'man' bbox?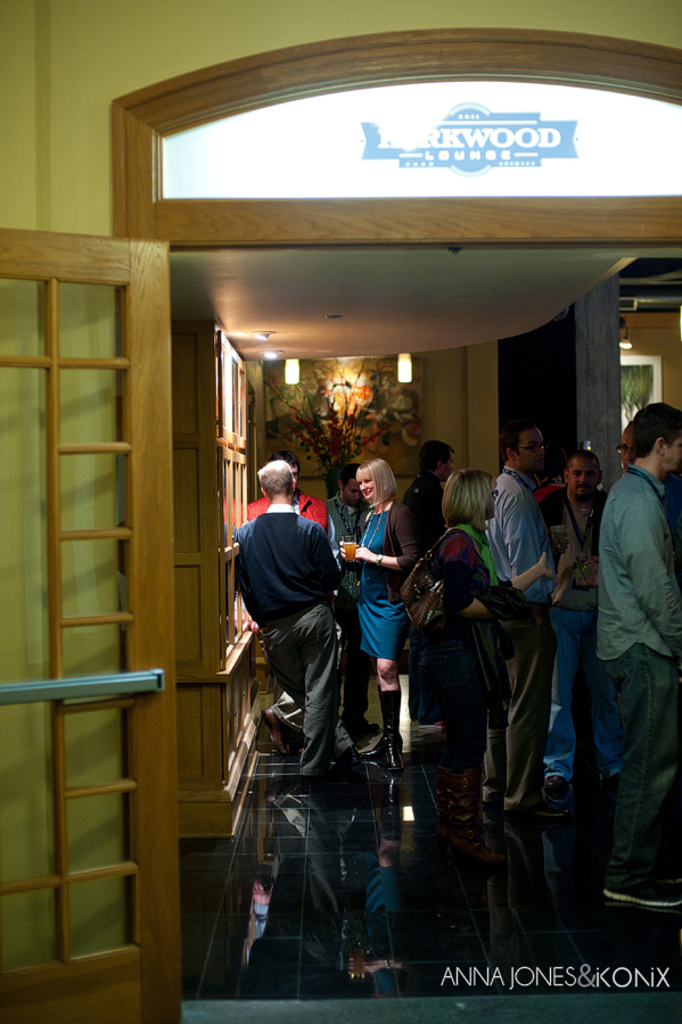
bbox=(318, 462, 384, 748)
